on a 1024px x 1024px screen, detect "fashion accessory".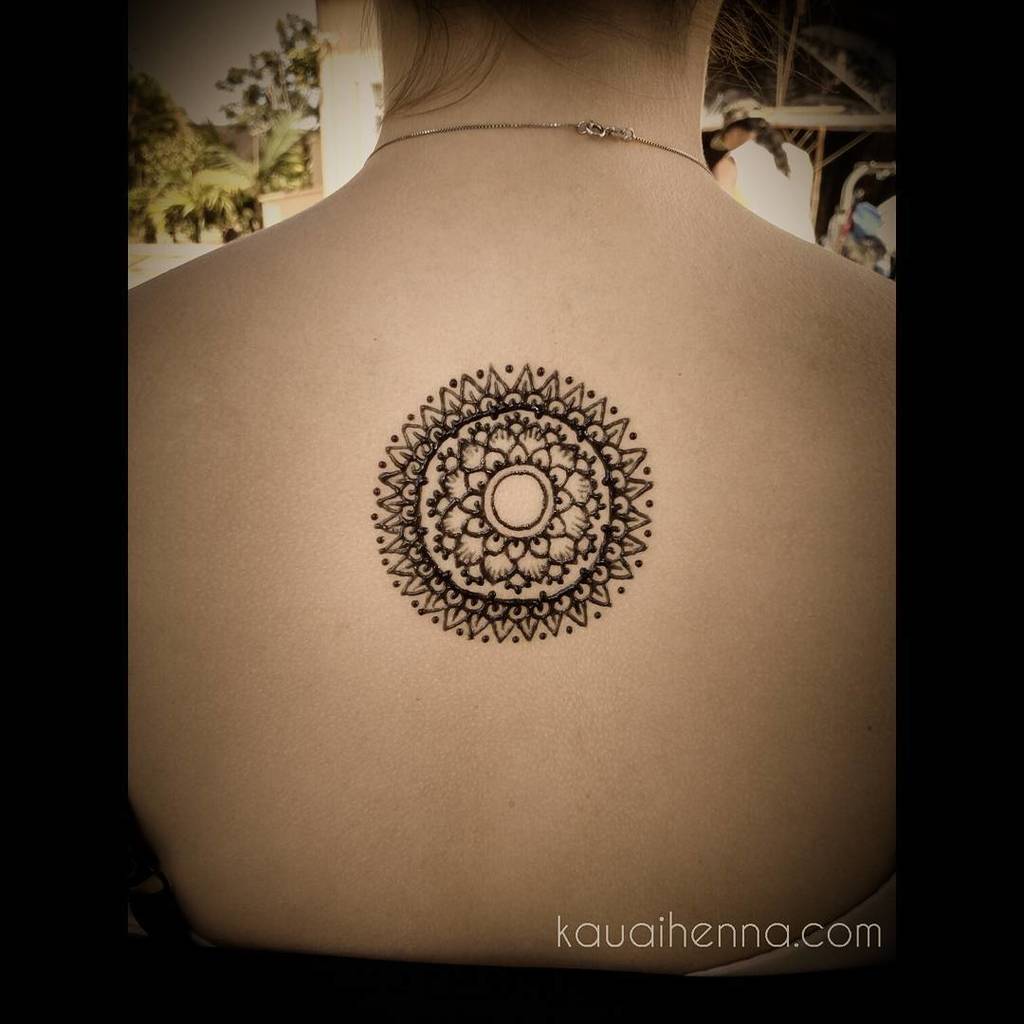
pyautogui.locateOnScreen(360, 110, 707, 167).
